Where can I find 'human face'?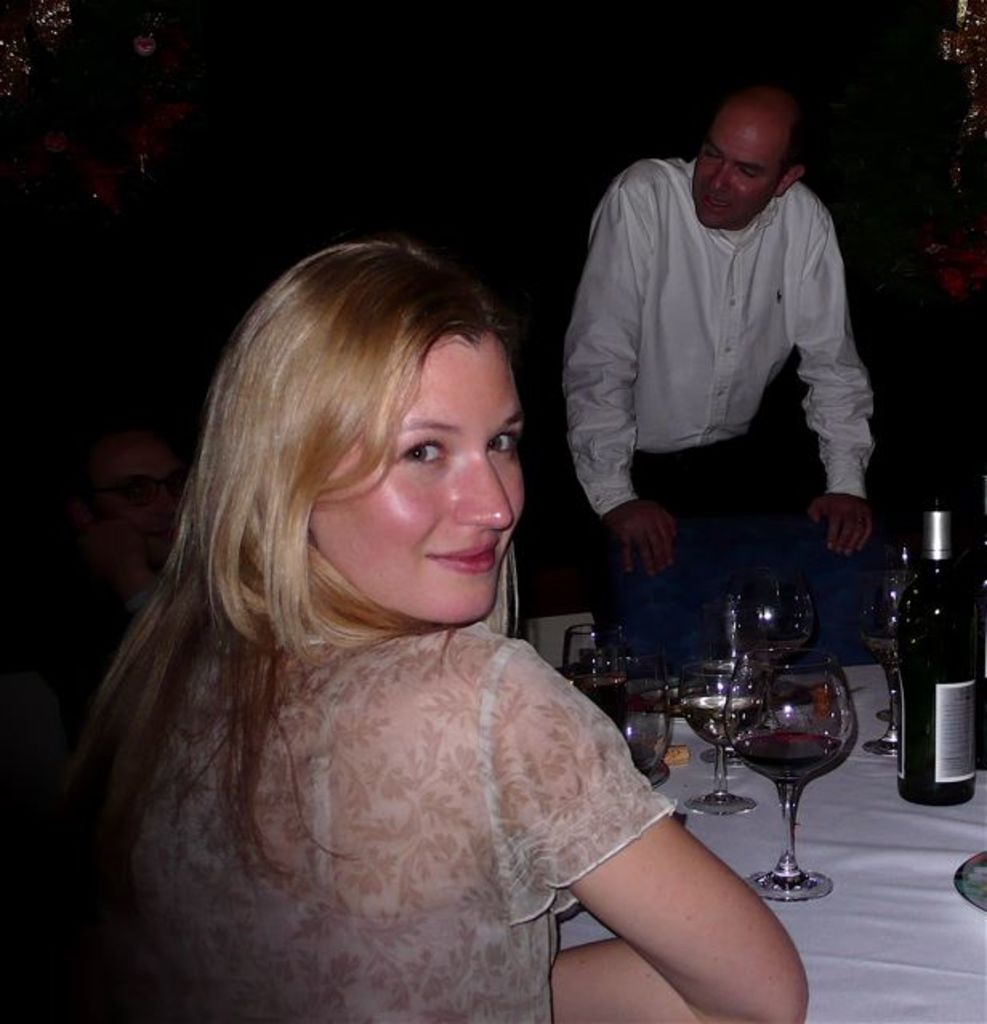
You can find it at locate(298, 329, 529, 611).
